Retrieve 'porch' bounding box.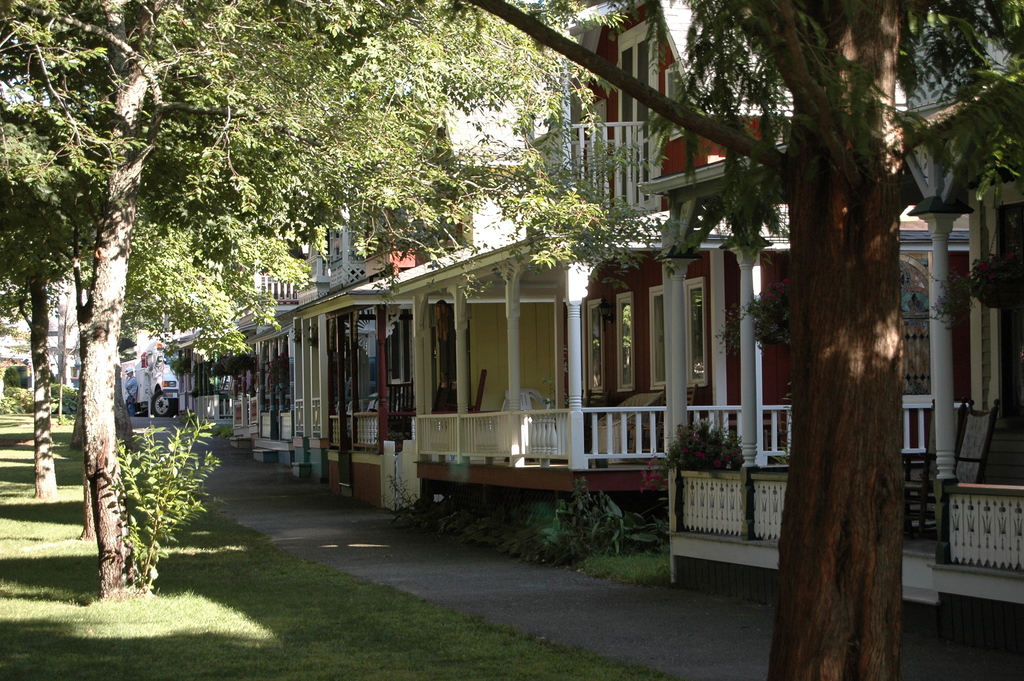
Bounding box: x1=249, y1=363, x2=410, y2=464.
